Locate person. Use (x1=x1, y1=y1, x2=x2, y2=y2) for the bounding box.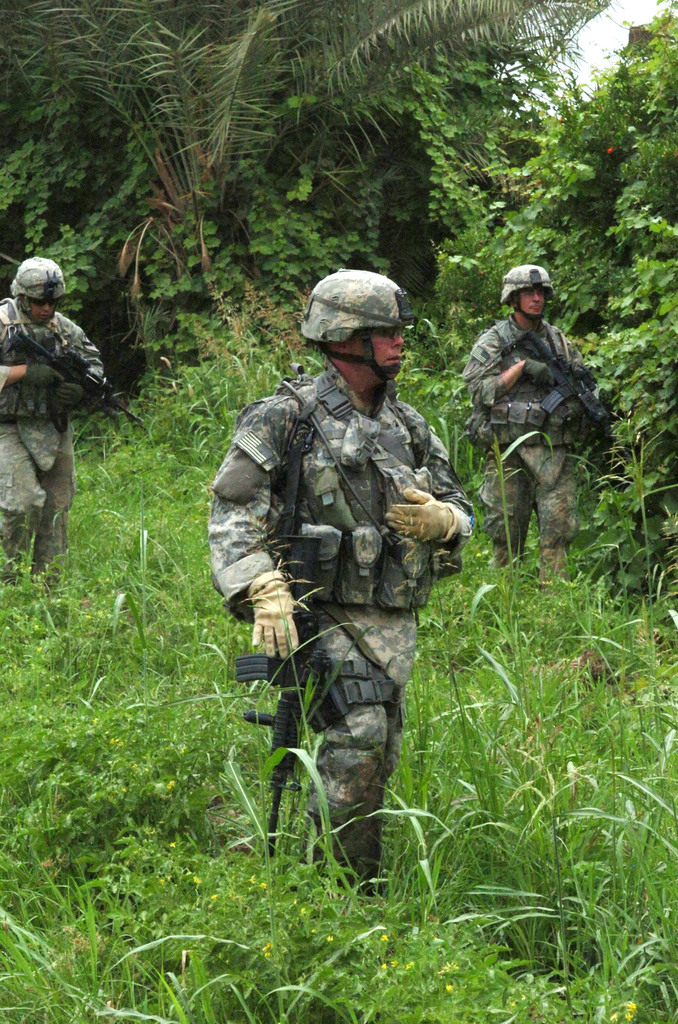
(x1=464, y1=260, x2=613, y2=593).
